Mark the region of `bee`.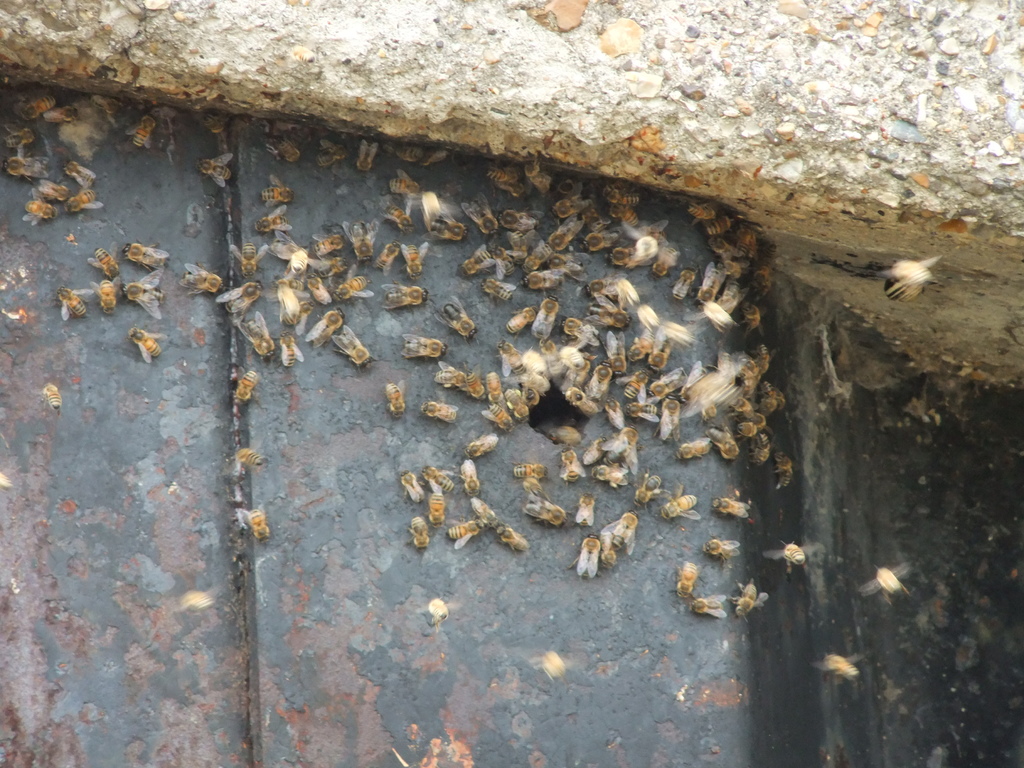
Region: <region>863, 560, 916, 596</region>.
